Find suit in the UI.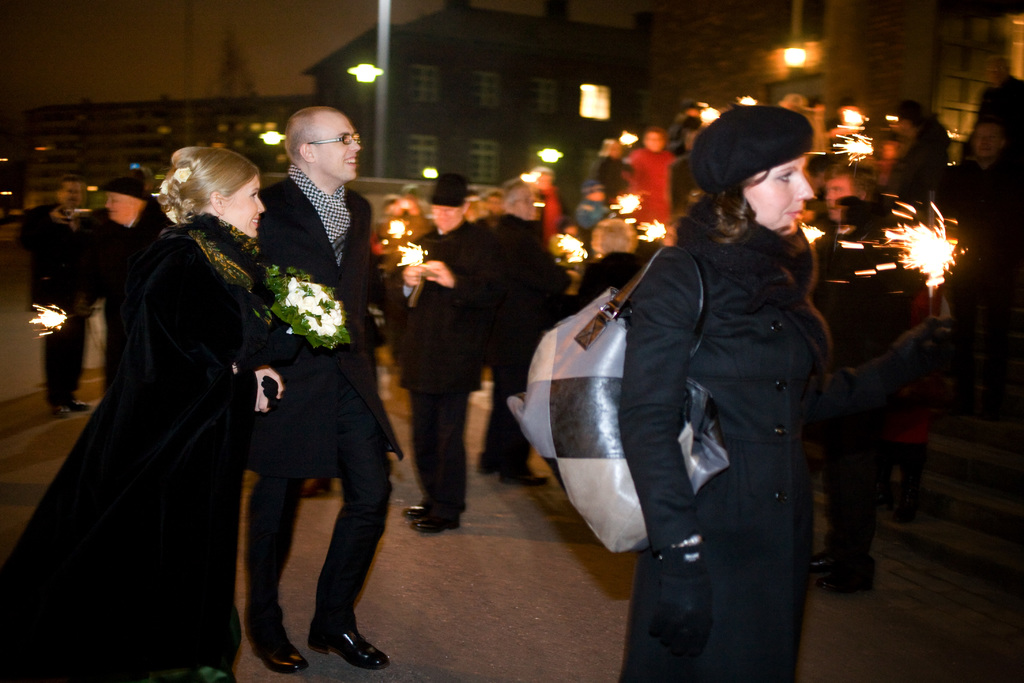
UI element at select_region(231, 131, 394, 655).
